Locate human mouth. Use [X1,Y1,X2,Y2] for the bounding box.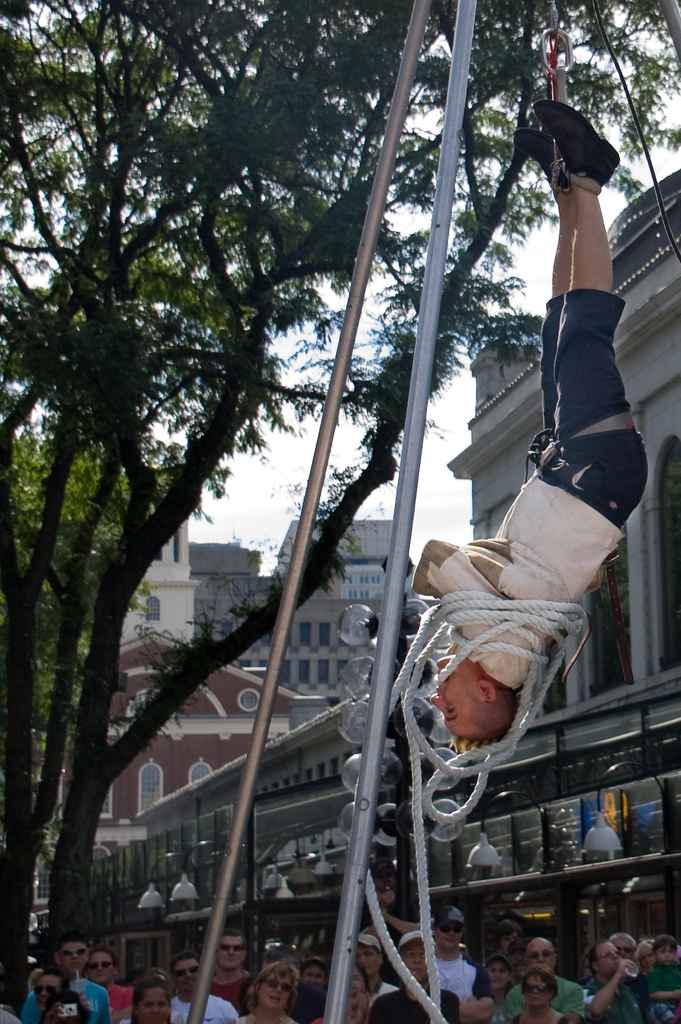
[39,998,48,1004].
